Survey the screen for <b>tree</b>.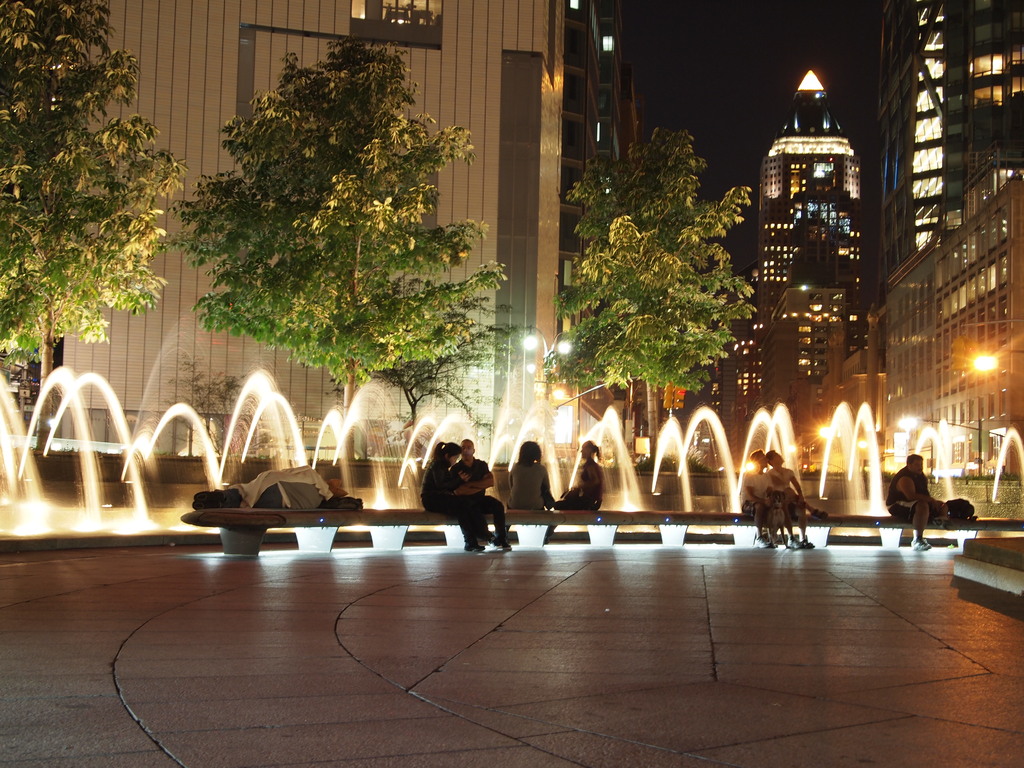
Survey found: bbox=[562, 125, 765, 413].
